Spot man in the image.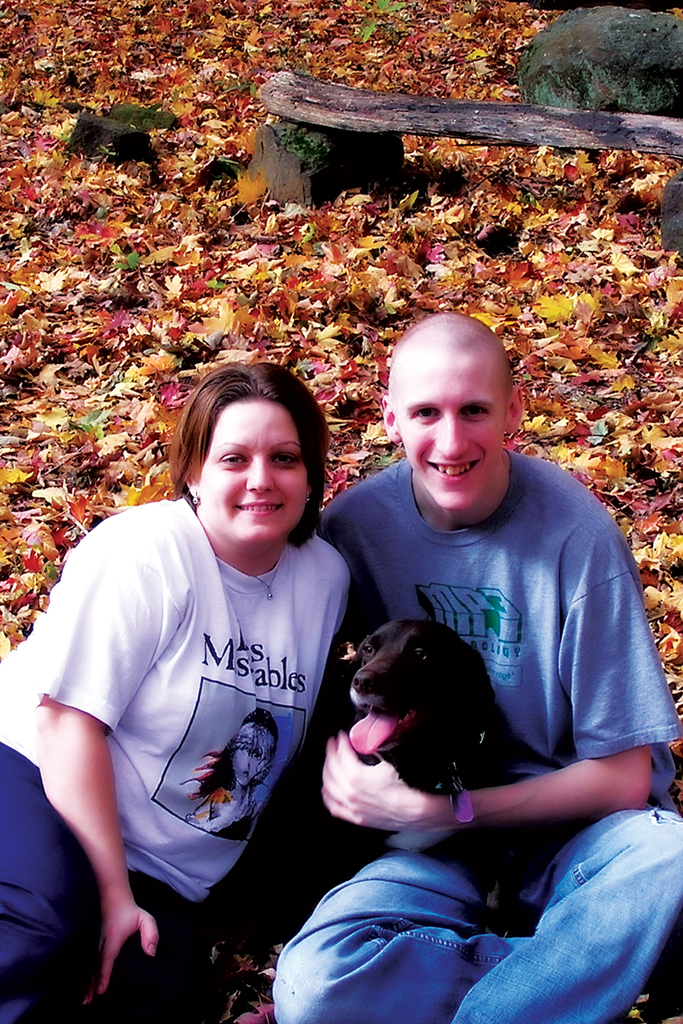
man found at pyautogui.locateOnScreen(288, 307, 666, 979).
